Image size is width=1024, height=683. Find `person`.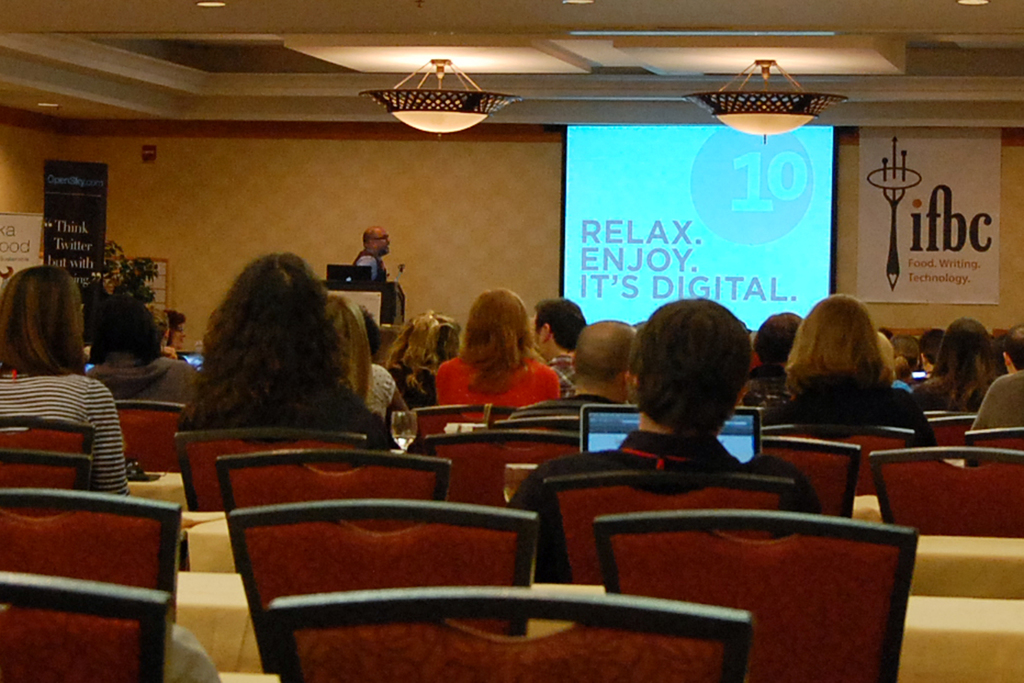
detection(719, 309, 807, 413).
